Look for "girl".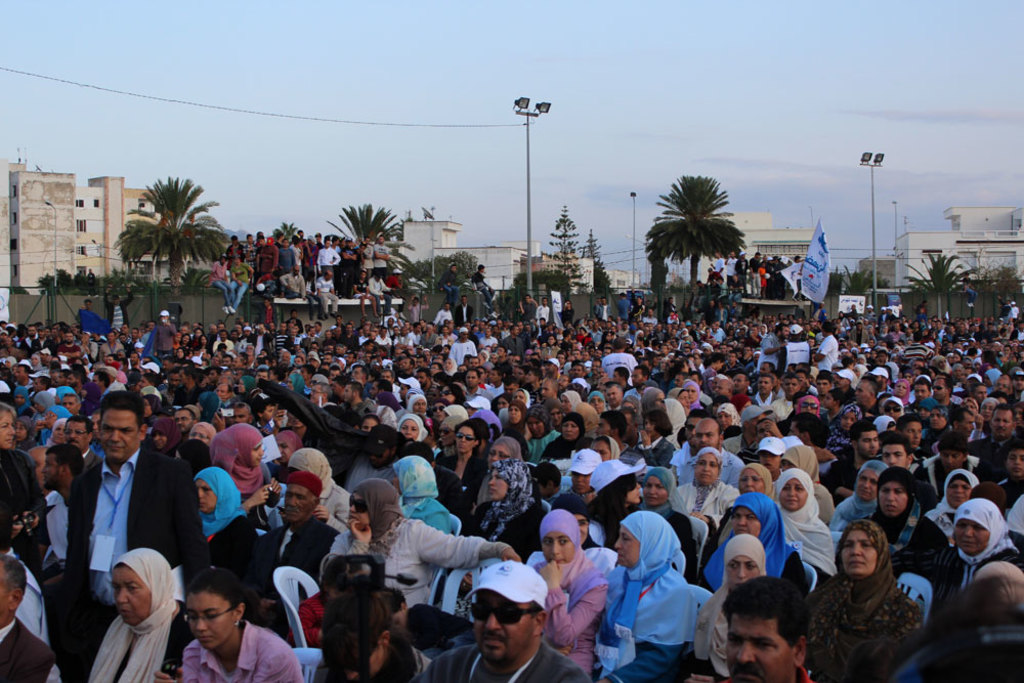
Found: 692/533/768/682.
